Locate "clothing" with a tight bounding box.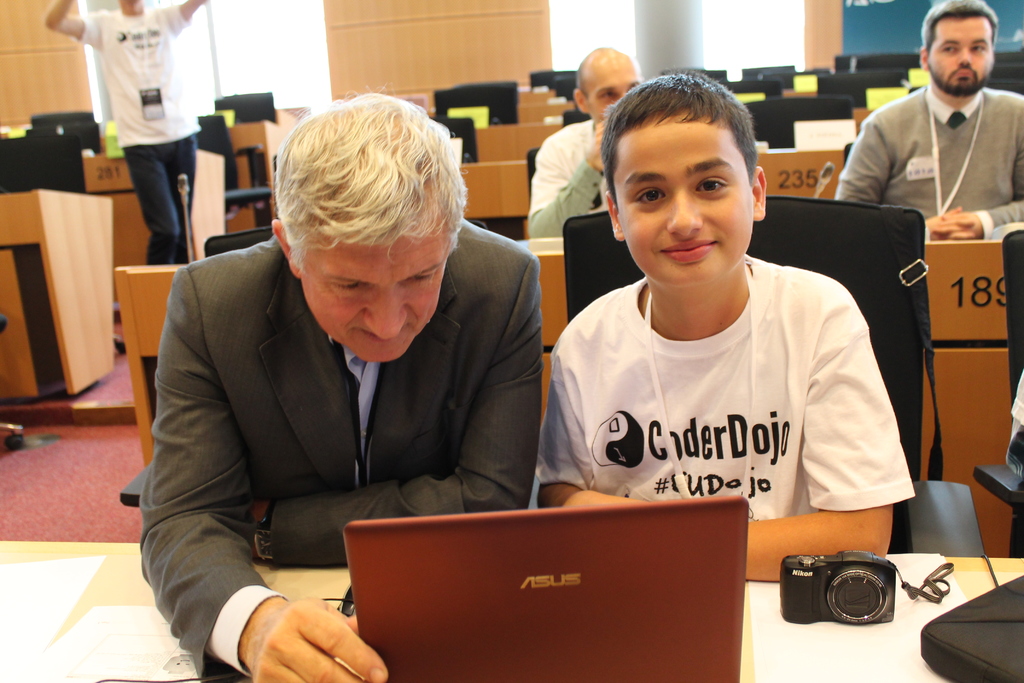
box(540, 249, 929, 555).
